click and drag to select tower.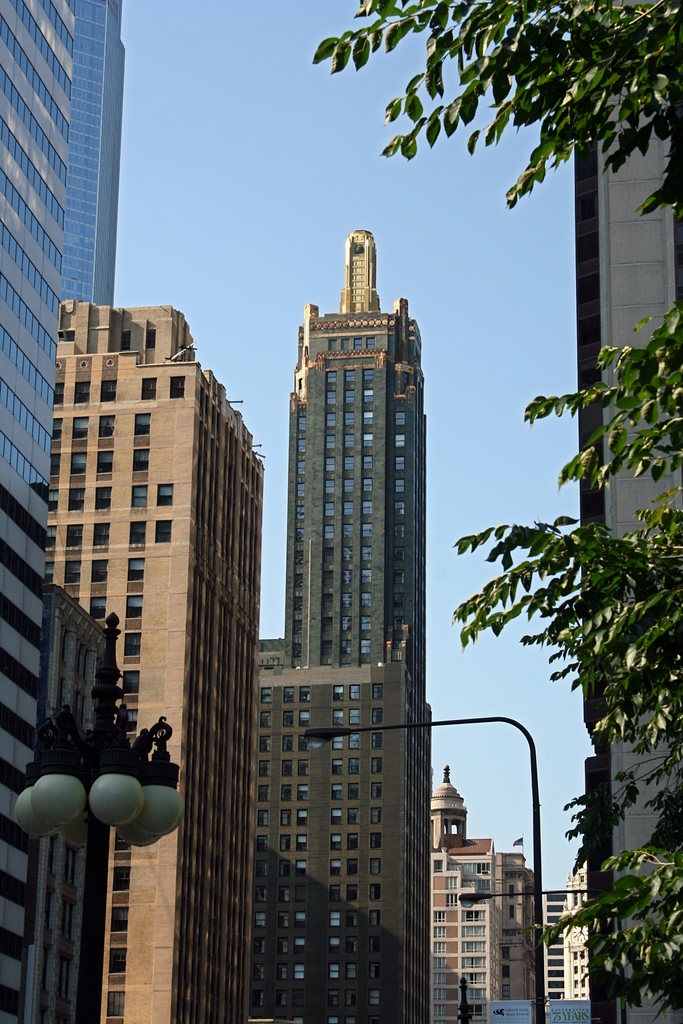
Selection: BBox(232, 201, 461, 919).
